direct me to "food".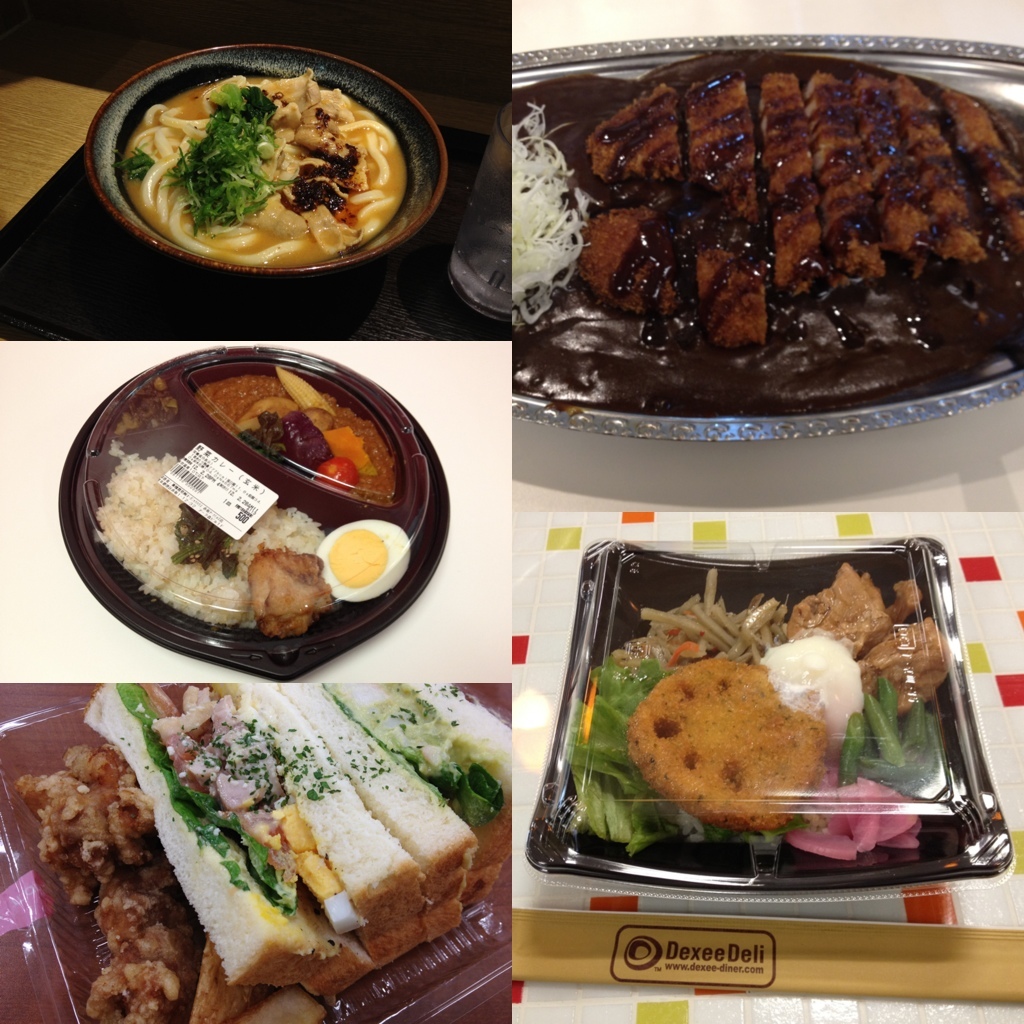
Direction: BBox(559, 646, 621, 841).
